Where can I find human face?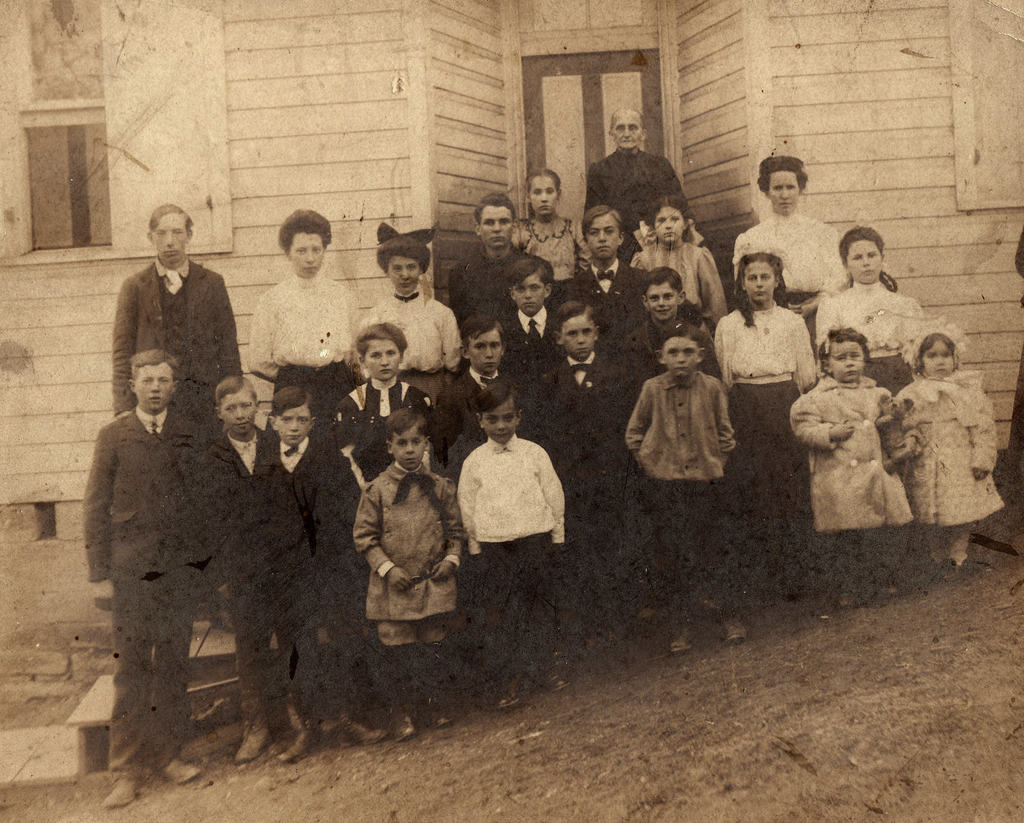
You can find it at 766/165/803/218.
